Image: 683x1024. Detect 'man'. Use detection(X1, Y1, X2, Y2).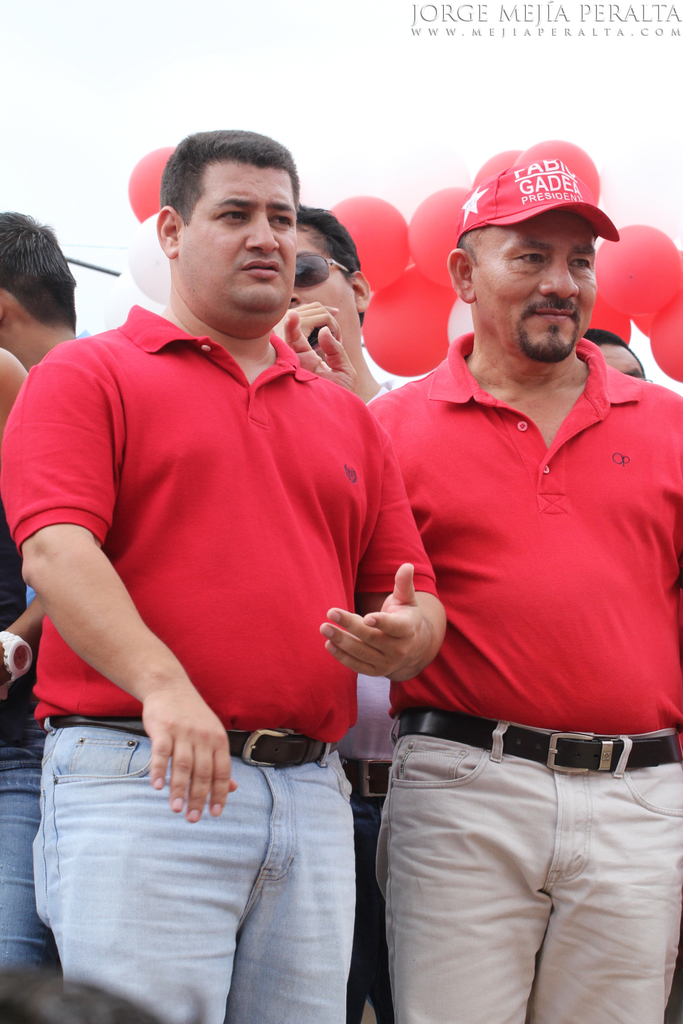
detection(359, 138, 682, 1023).
